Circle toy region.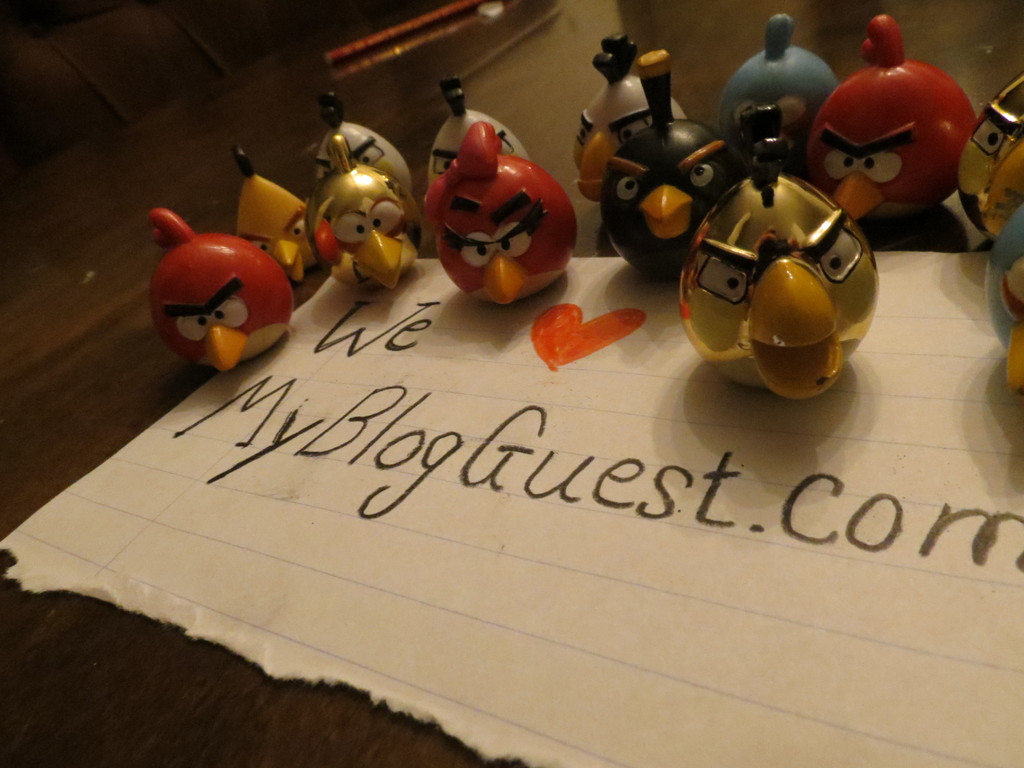
Region: x1=593 y1=51 x2=731 y2=285.
